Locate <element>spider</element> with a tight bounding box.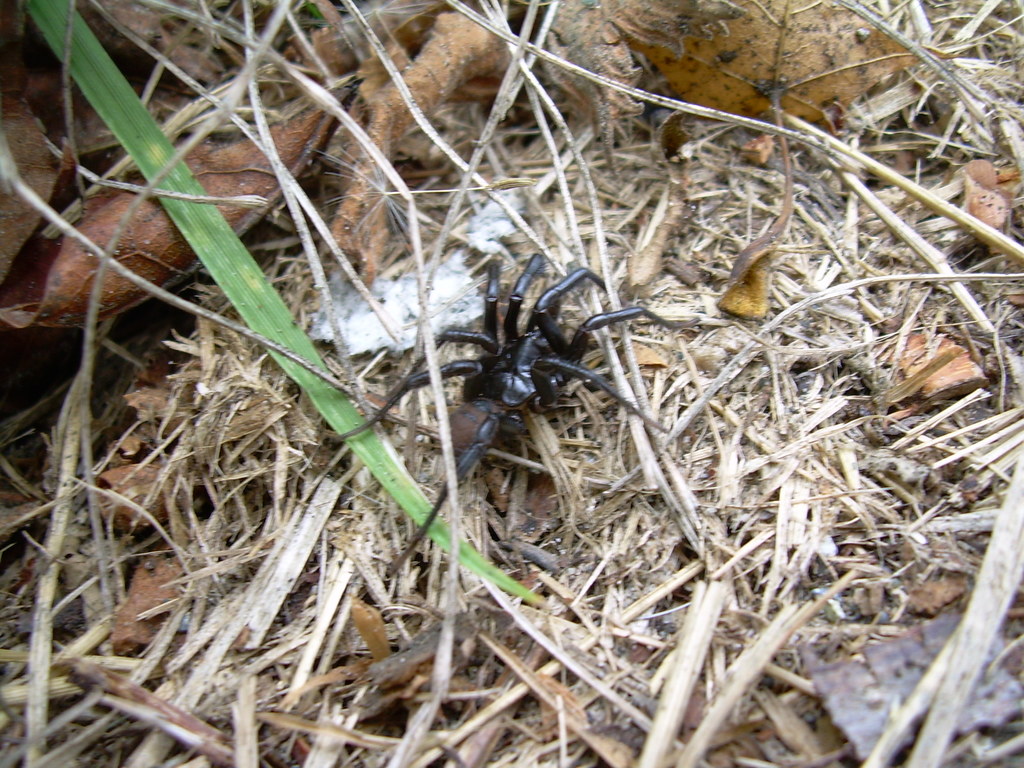
(left=324, top=254, right=673, bottom=584).
